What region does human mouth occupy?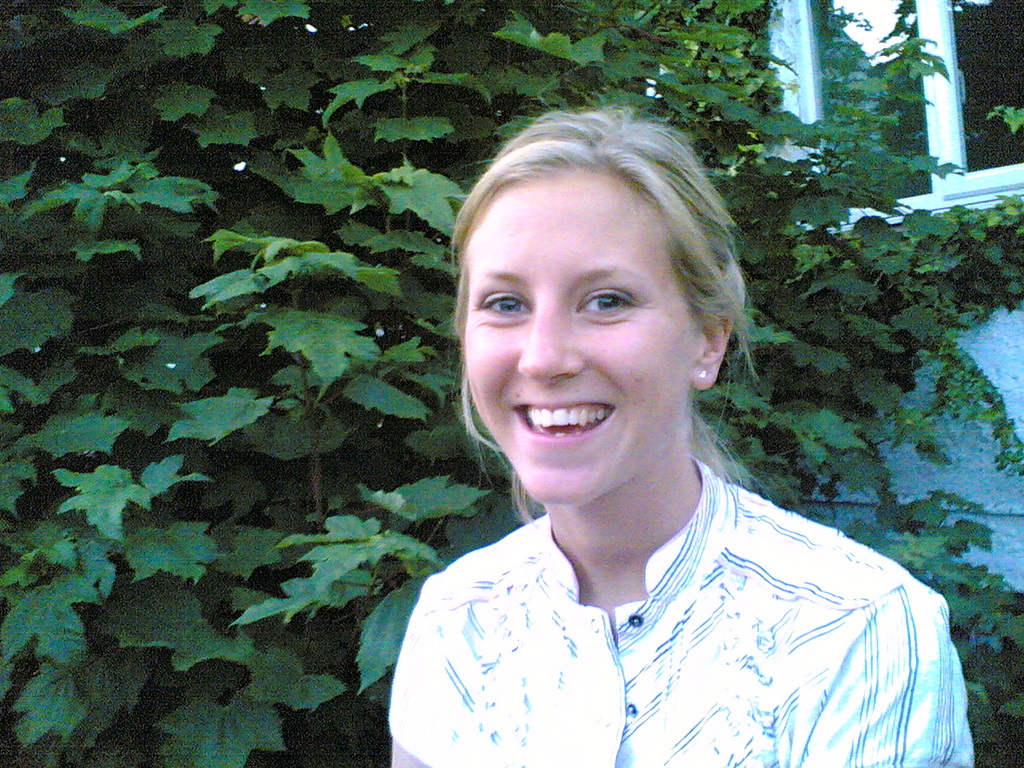
[513,401,618,446].
